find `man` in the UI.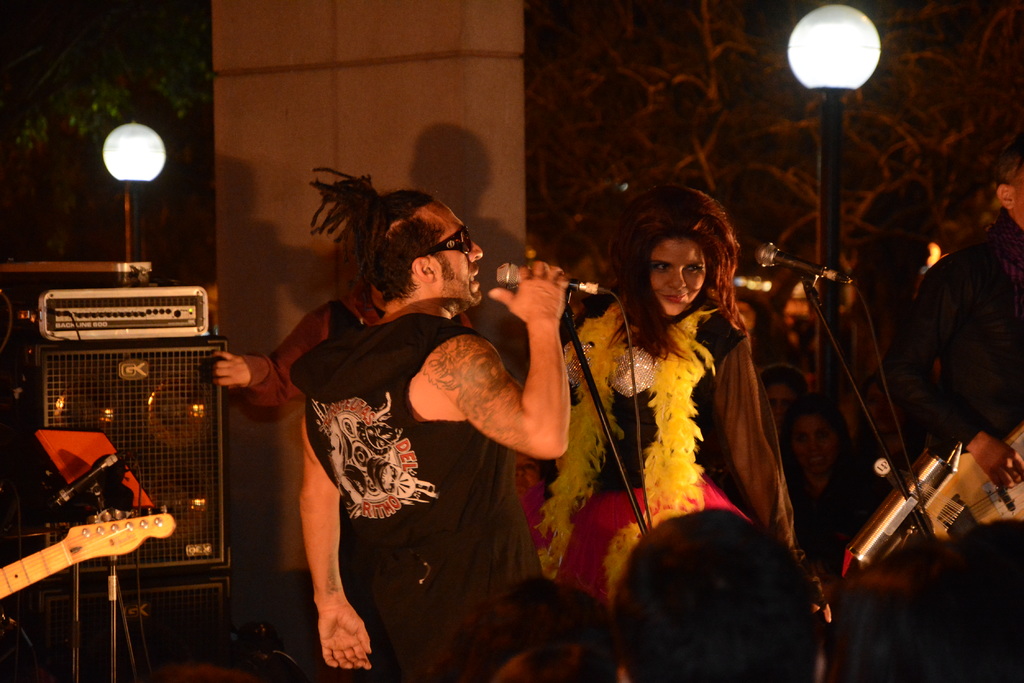
UI element at box=[253, 193, 581, 647].
